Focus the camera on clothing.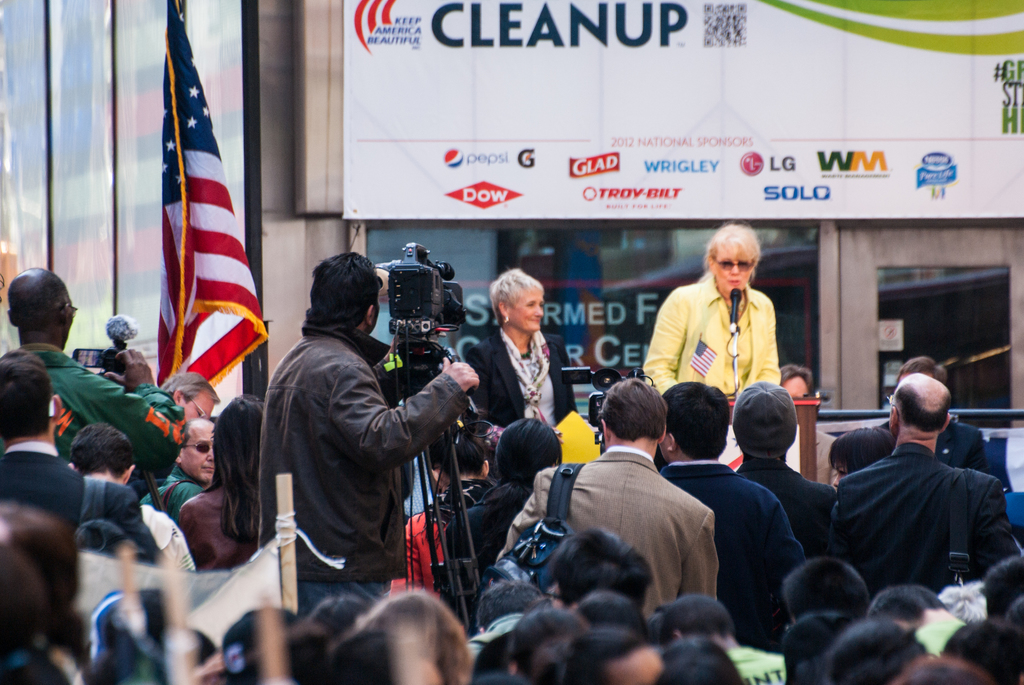
Focus region: select_region(447, 498, 522, 572).
